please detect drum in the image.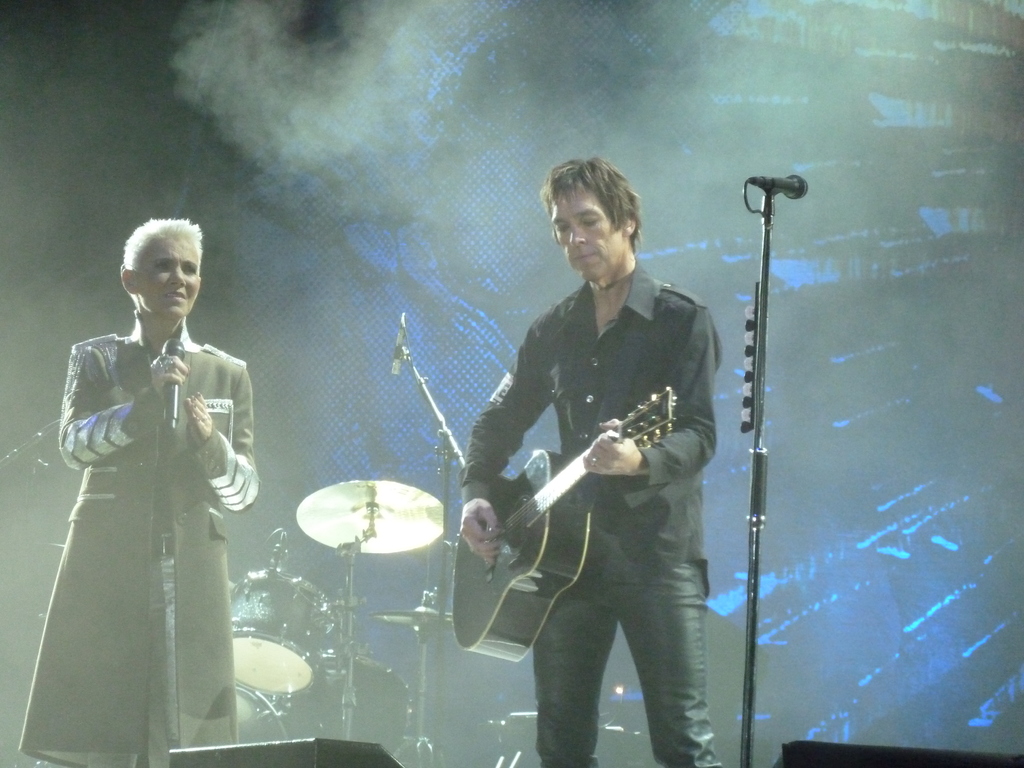
{"left": 278, "top": 650, "right": 413, "bottom": 756}.
